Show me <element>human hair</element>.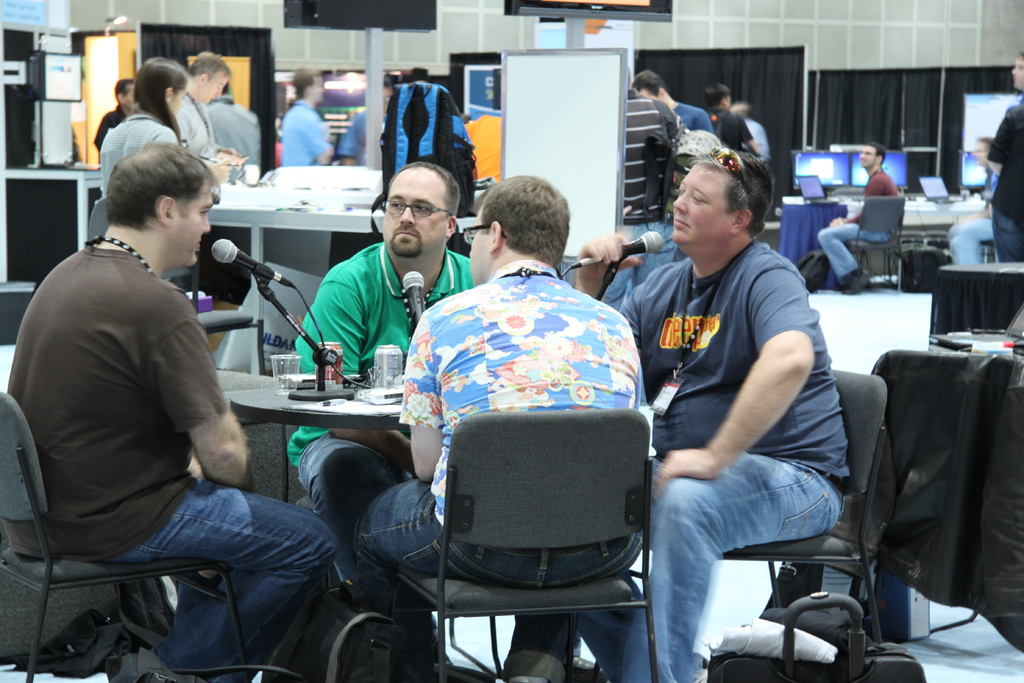
<element>human hair</element> is here: crop(698, 80, 734, 114).
